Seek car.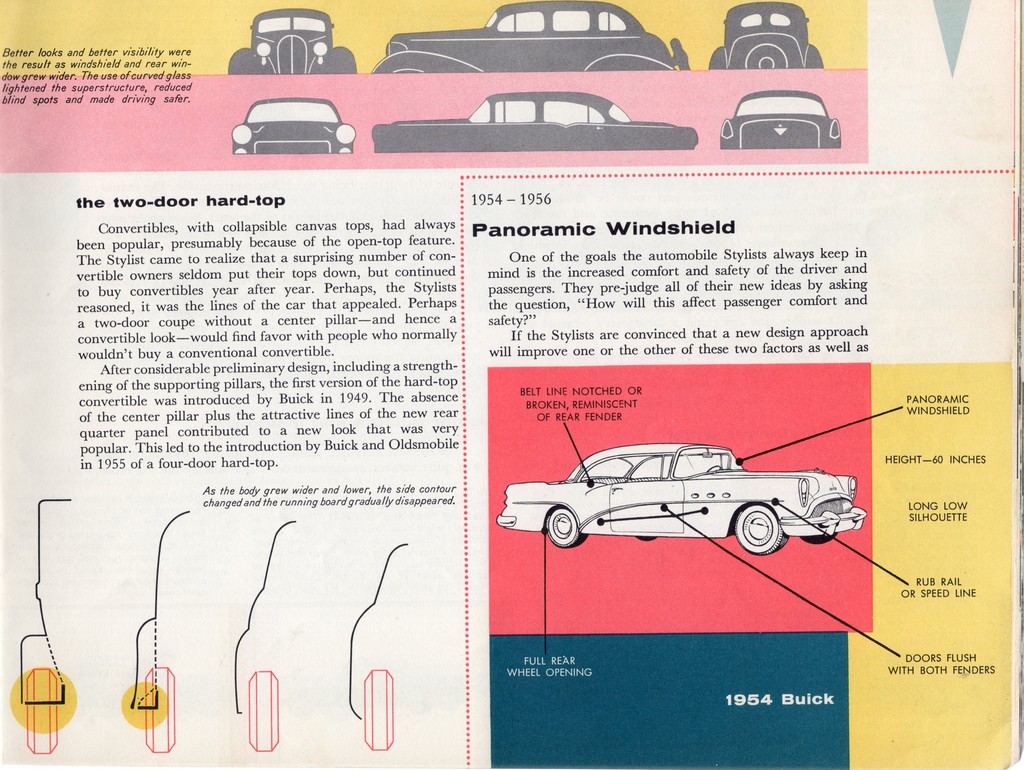
bbox(225, 4, 356, 75).
